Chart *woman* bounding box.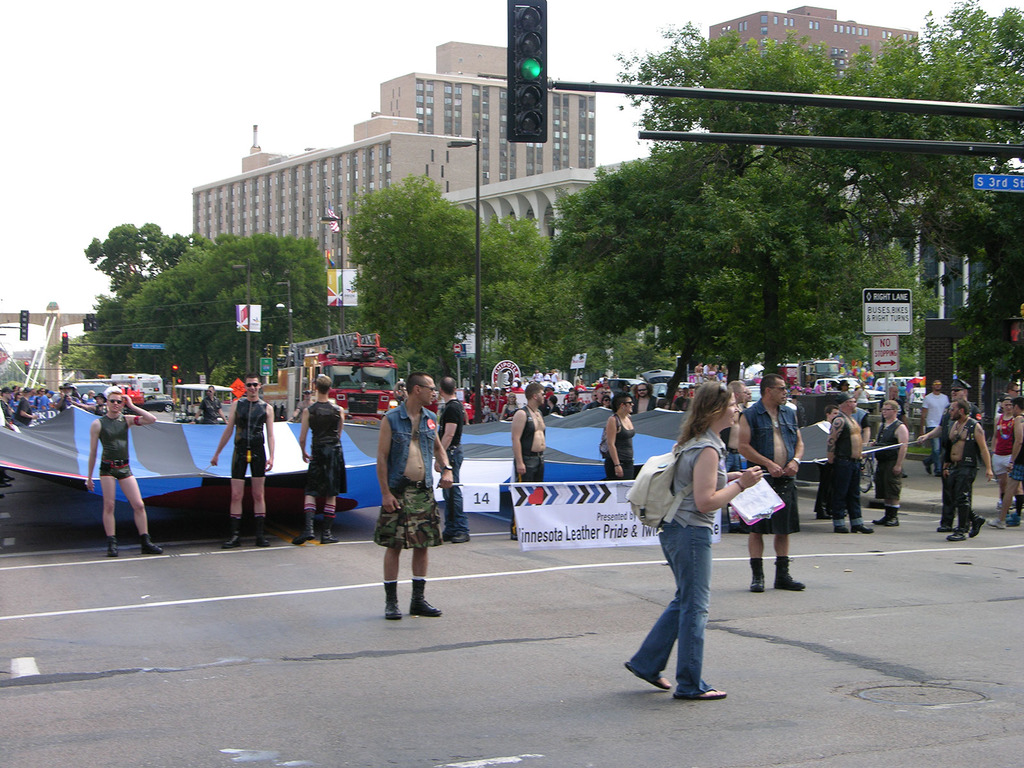
Charted: (x1=600, y1=396, x2=612, y2=410).
